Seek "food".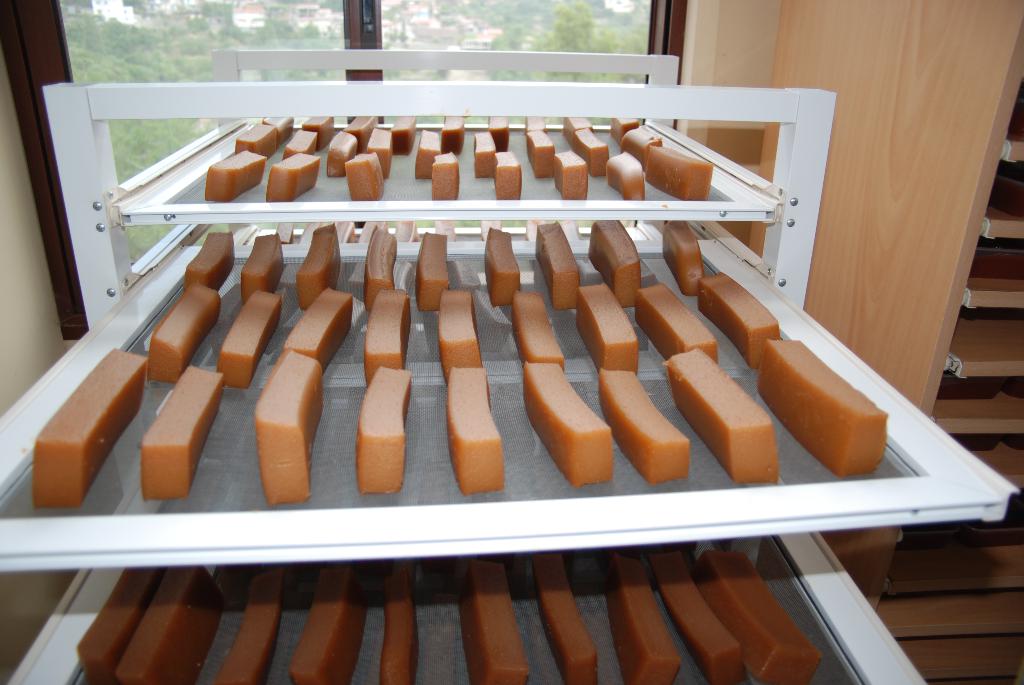
215 572 278 684.
